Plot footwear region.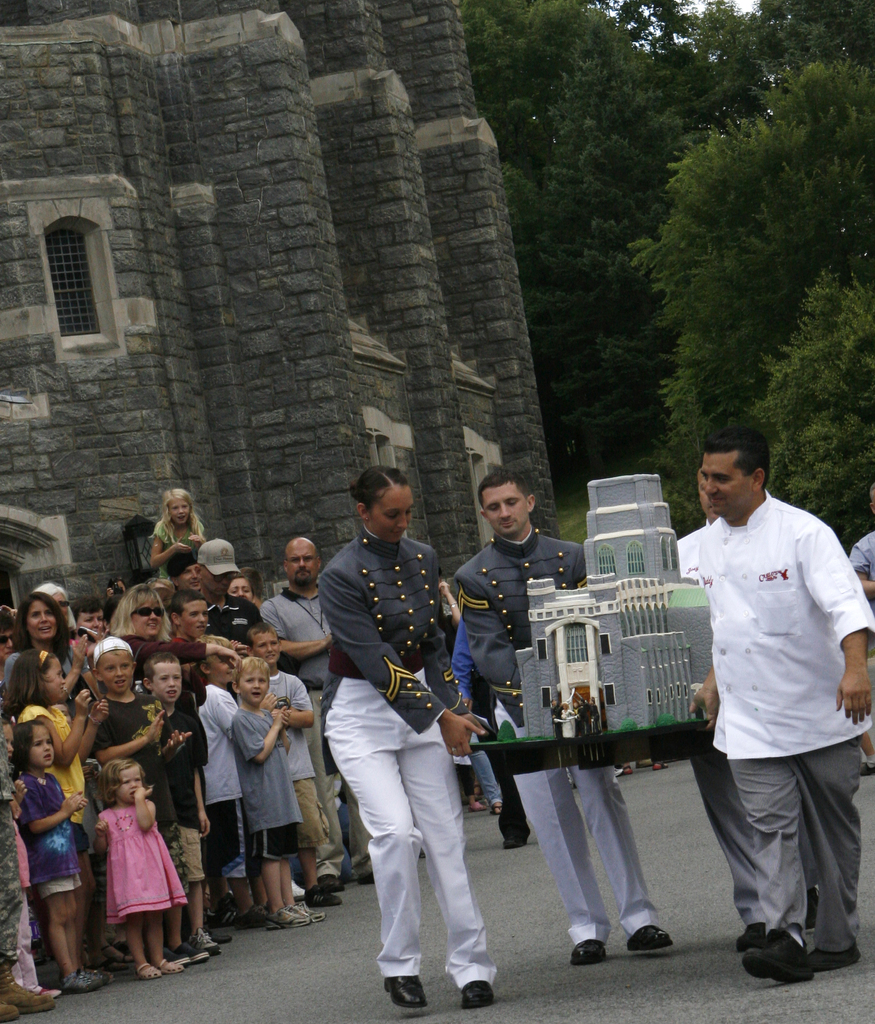
Plotted at [left=42, top=984, right=58, bottom=998].
